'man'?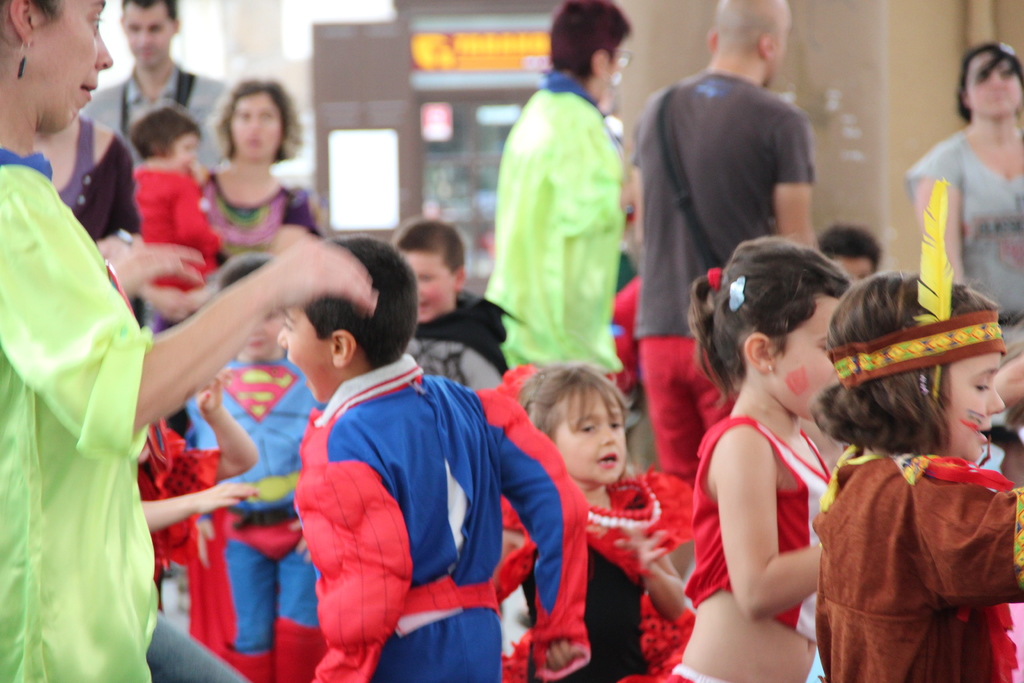
bbox=(633, 0, 831, 500)
